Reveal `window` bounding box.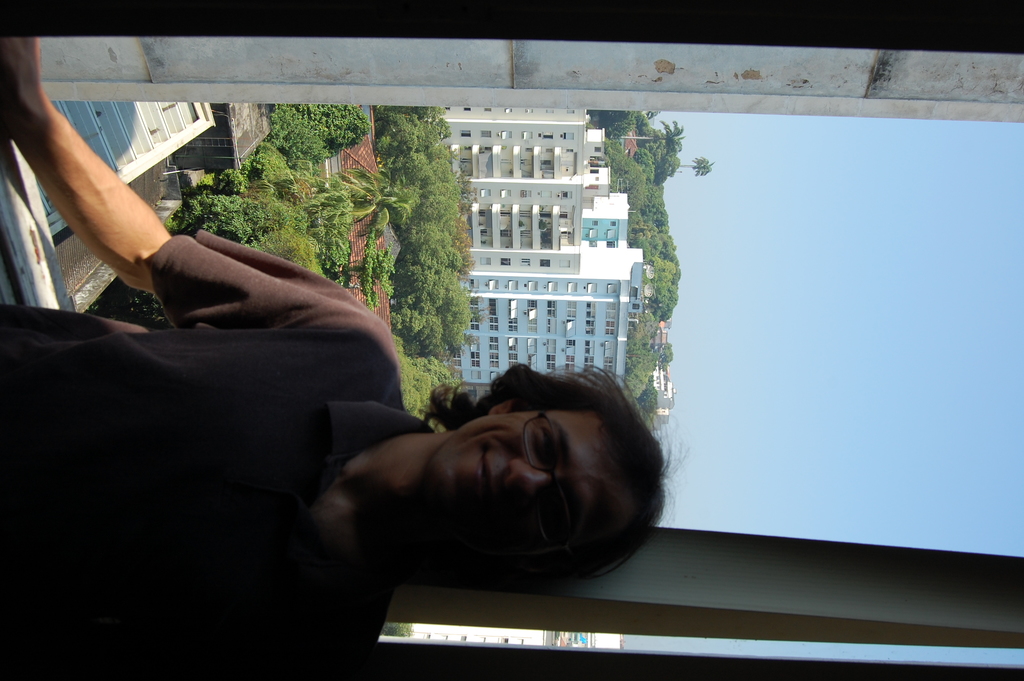
Revealed: <bbox>564, 129, 575, 140</bbox>.
